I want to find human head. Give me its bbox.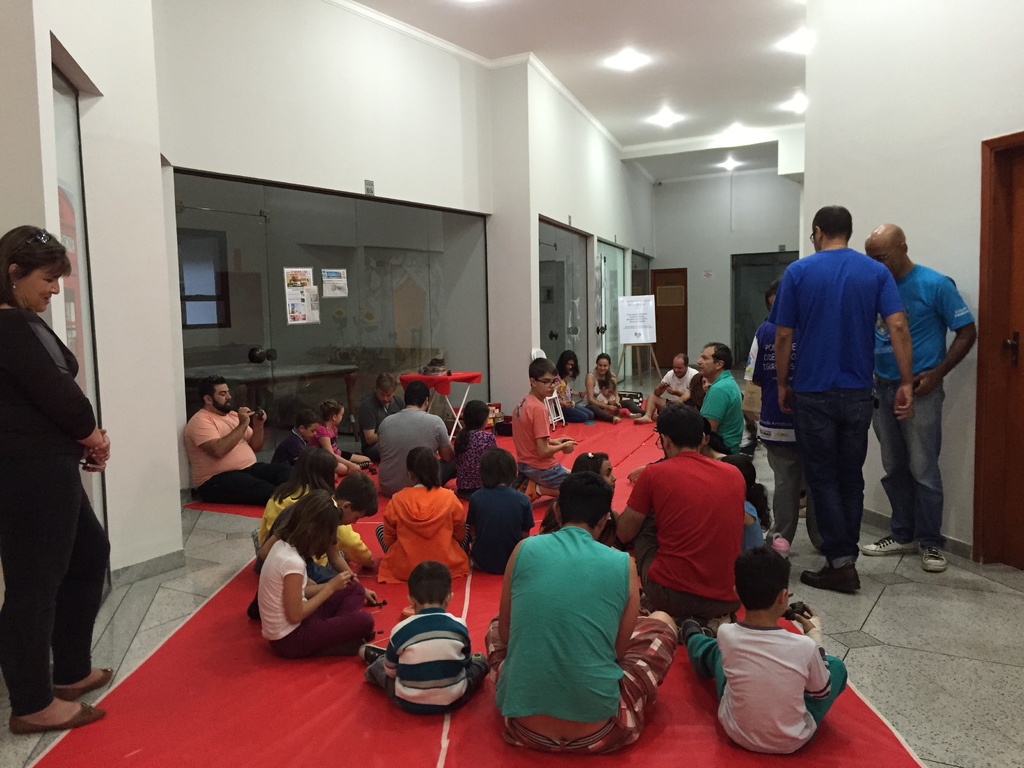
left=654, top=399, right=706, bottom=457.
